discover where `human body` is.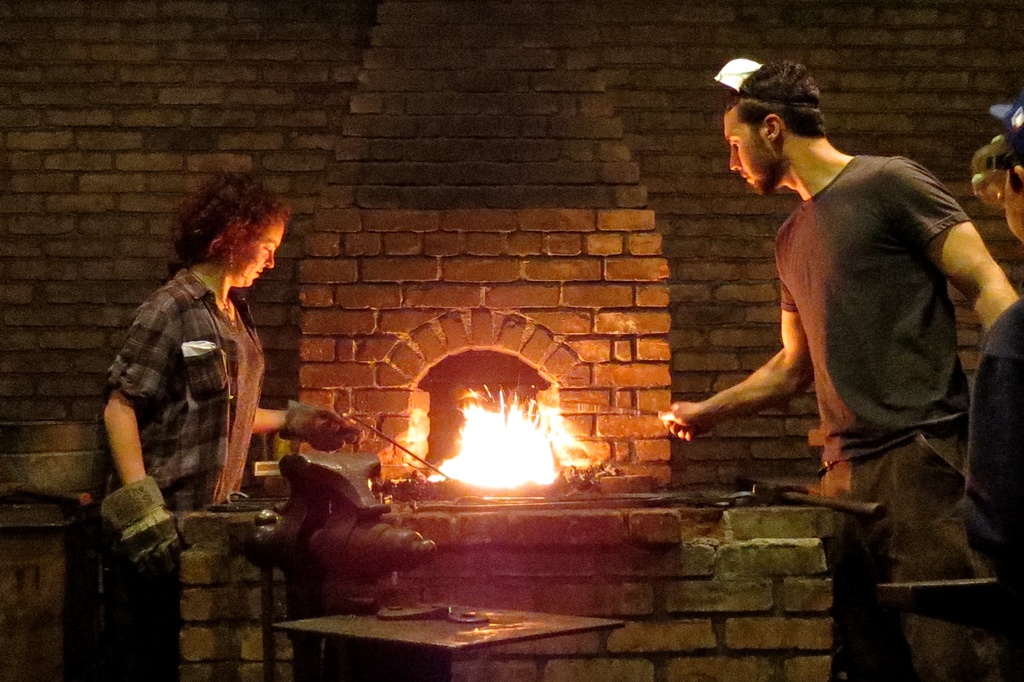
Discovered at 967:101:1021:672.
